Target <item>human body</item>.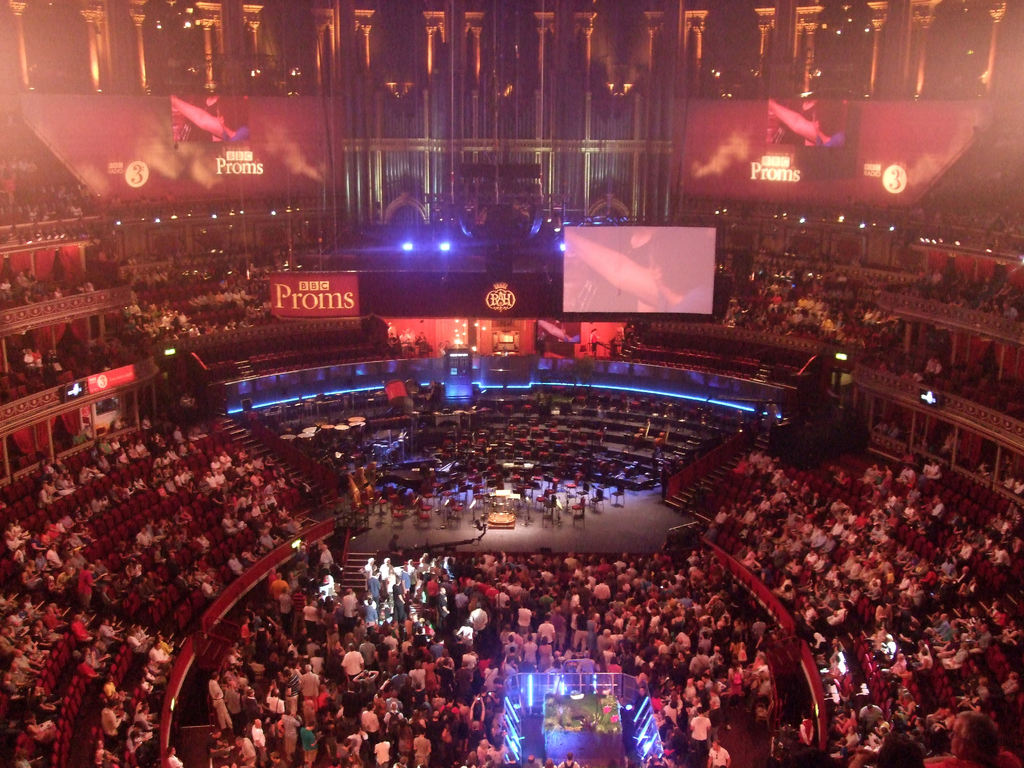
Target region: detection(132, 704, 153, 732).
